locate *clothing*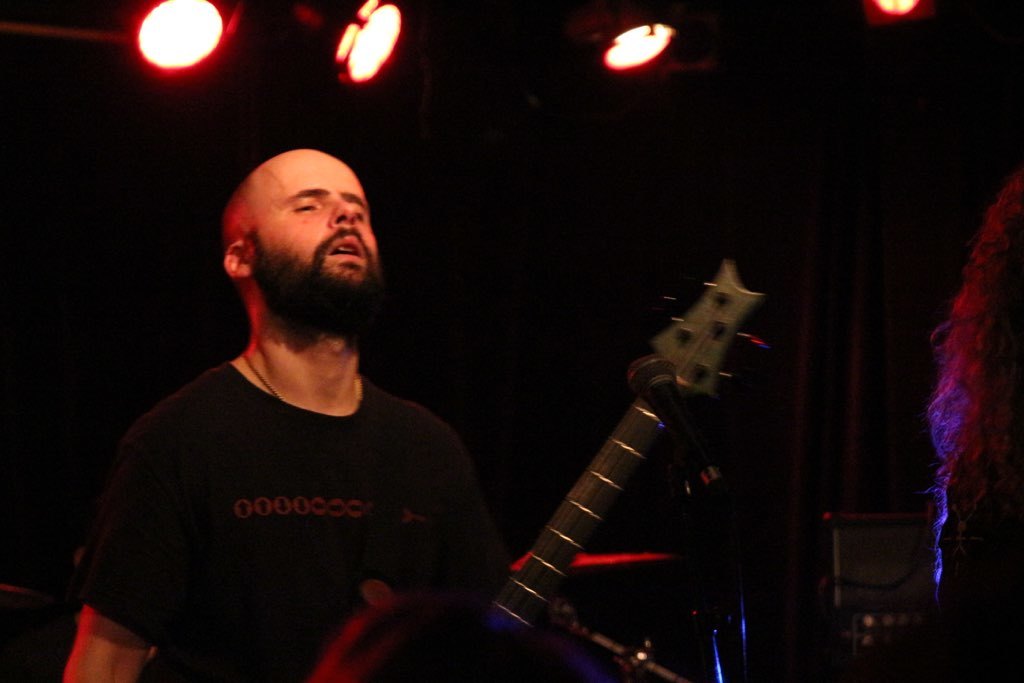
l=75, t=306, r=486, b=668
